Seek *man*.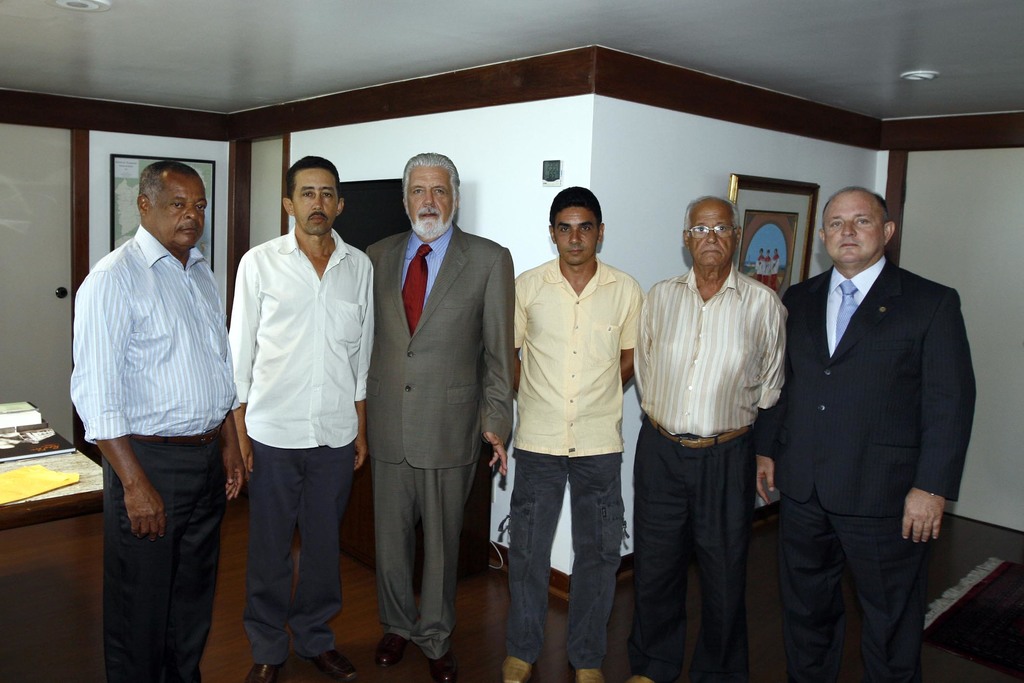
[630,194,792,682].
